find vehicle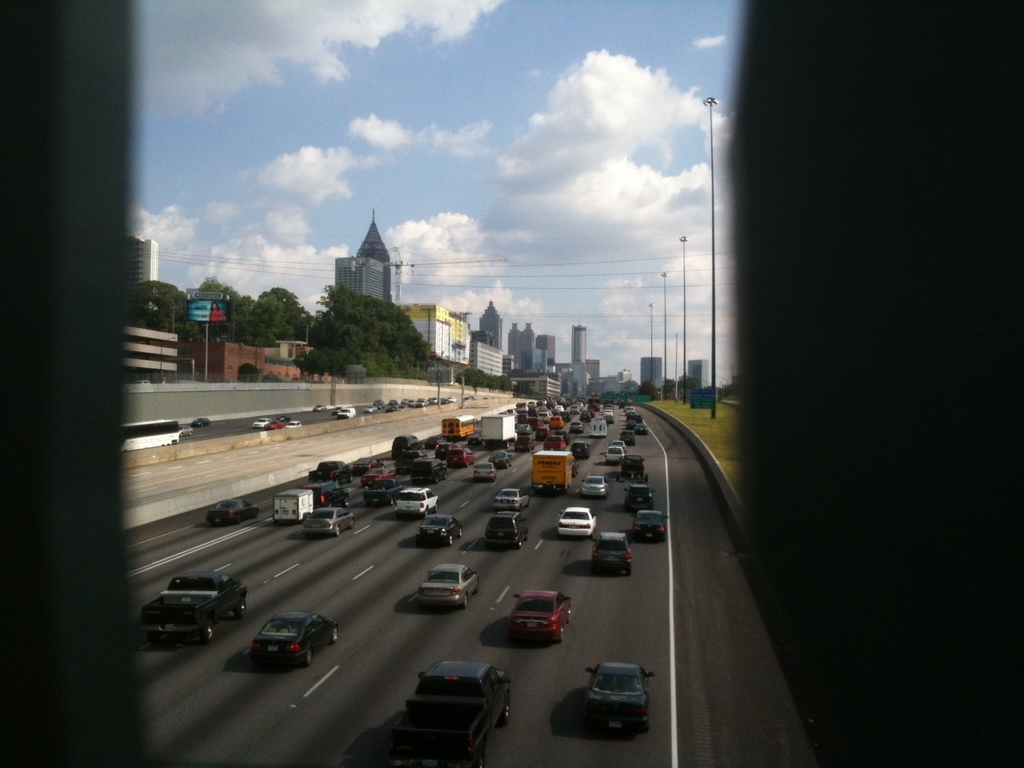
box(434, 438, 462, 457)
